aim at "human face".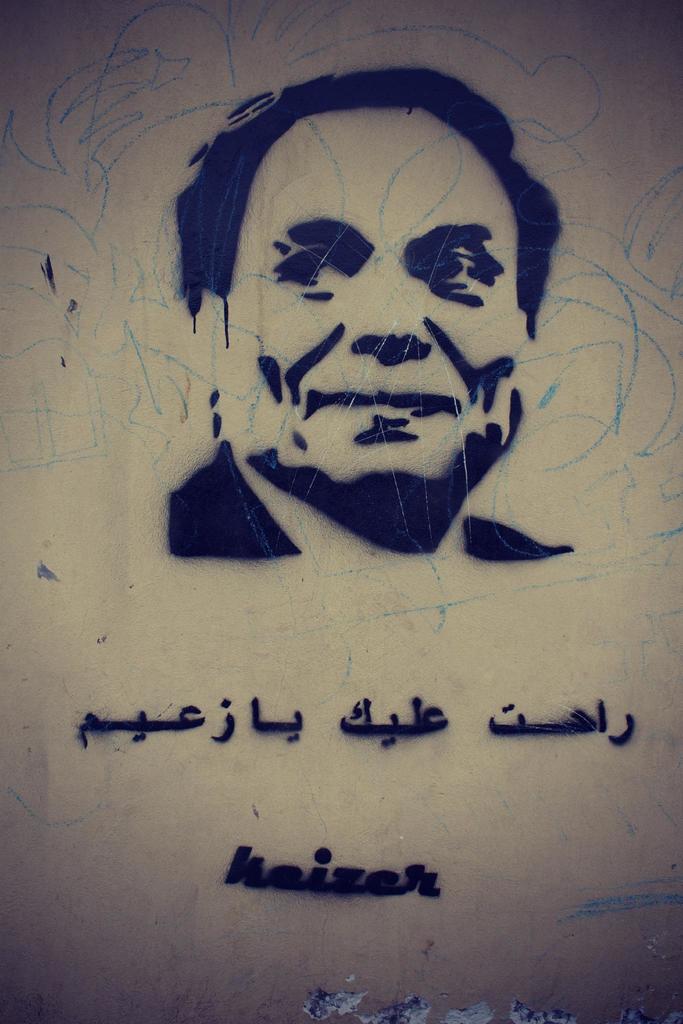
Aimed at bbox(228, 161, 529, 489).
